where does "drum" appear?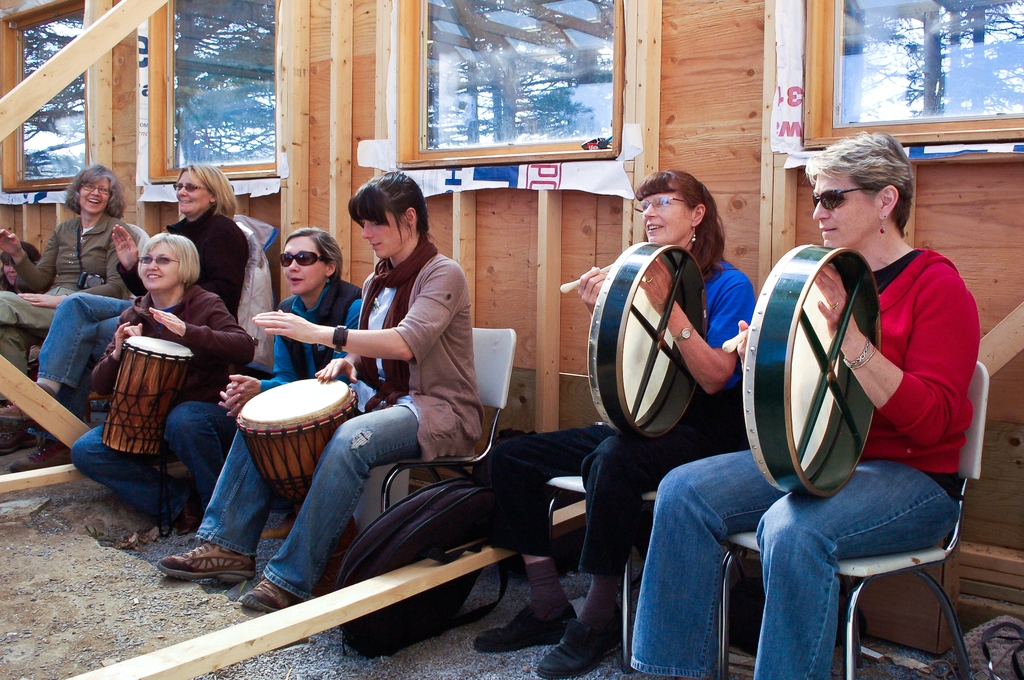
Appears at [237, 378, 360, 594].
